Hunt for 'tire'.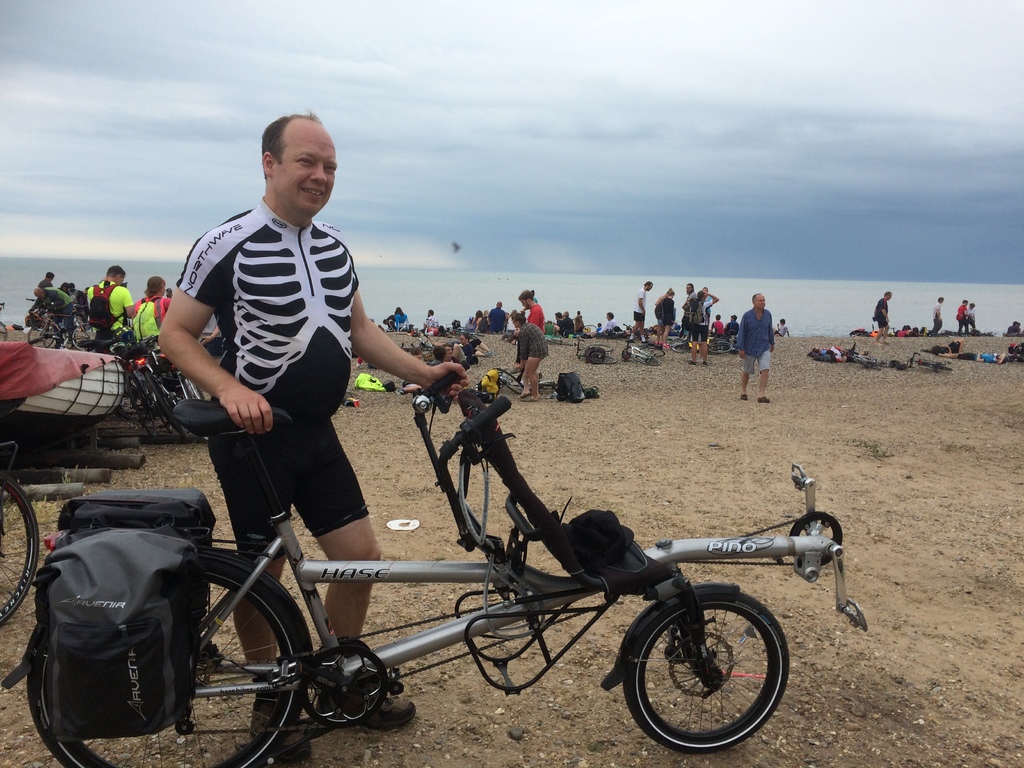
Hunted down at 445,328,459,337.
